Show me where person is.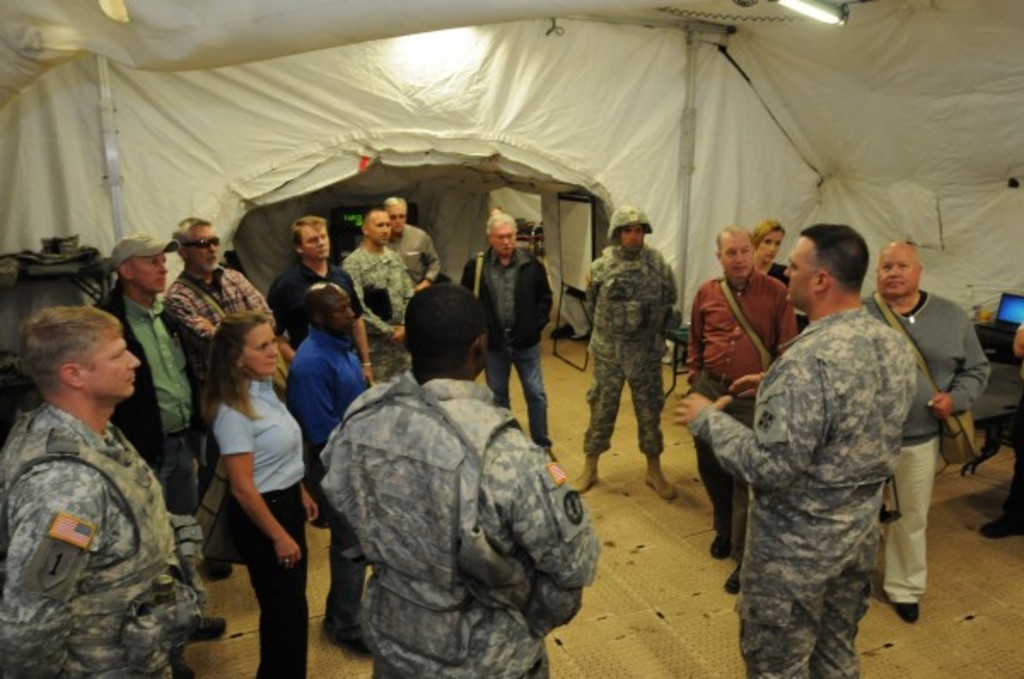
person is at locate(751, 222, 788, 280).
